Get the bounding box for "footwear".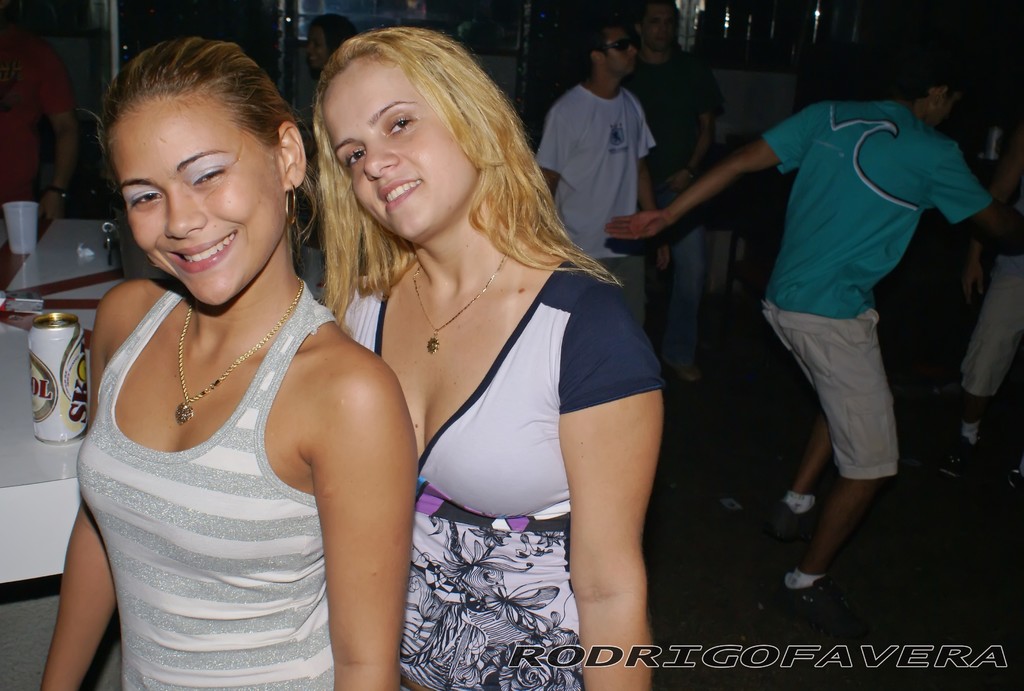
bbox=(770, 503, 810, 532).
